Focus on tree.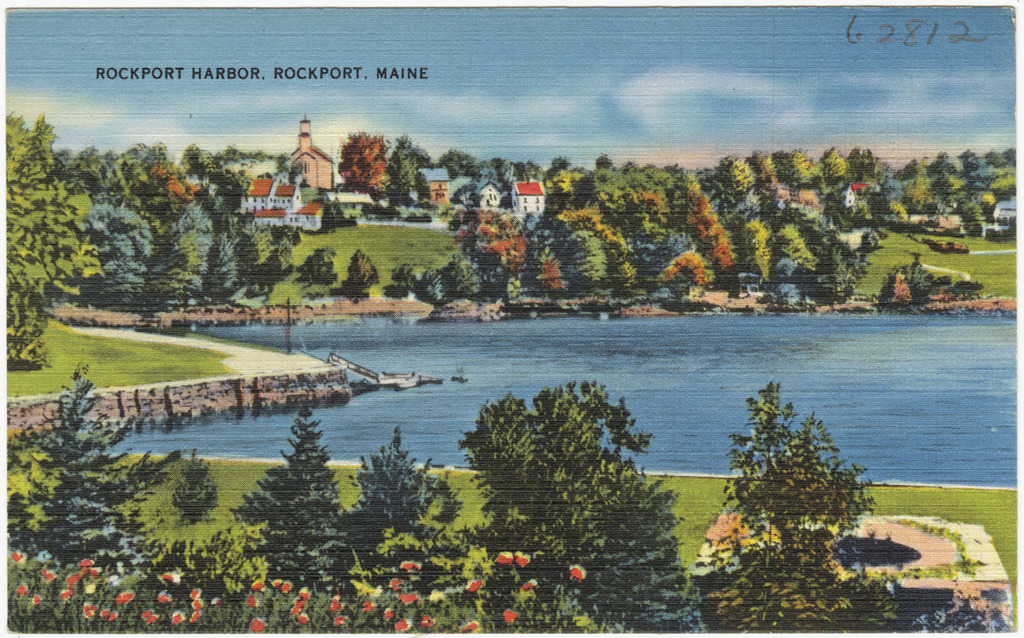
Focused at l=180, t=145, r=273, b=294.
